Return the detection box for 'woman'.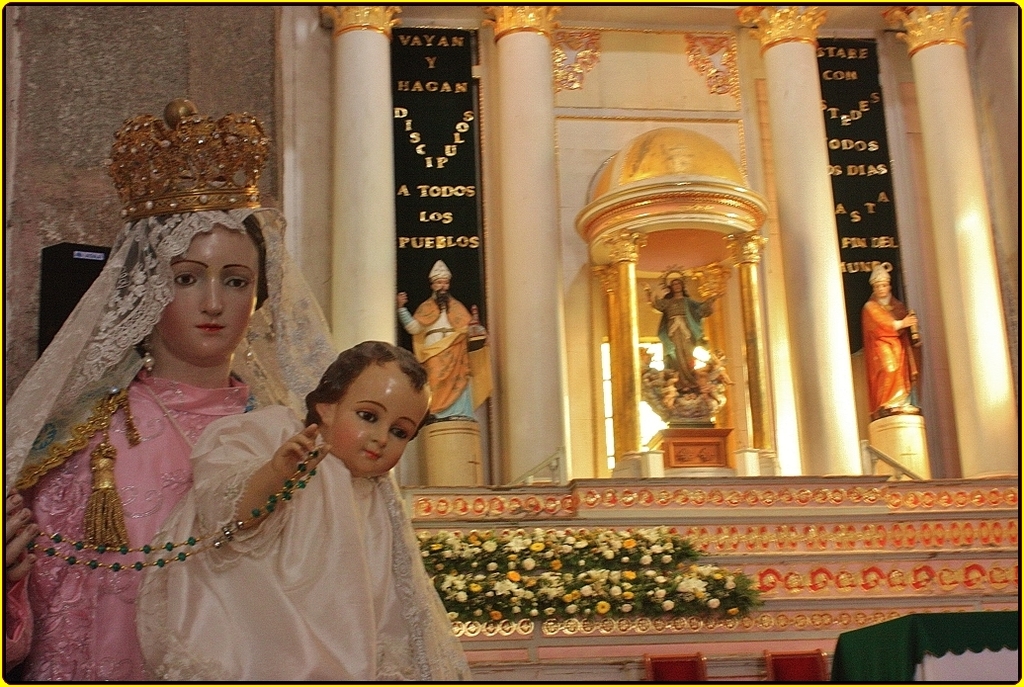
box(37, 262, 480, 686).
